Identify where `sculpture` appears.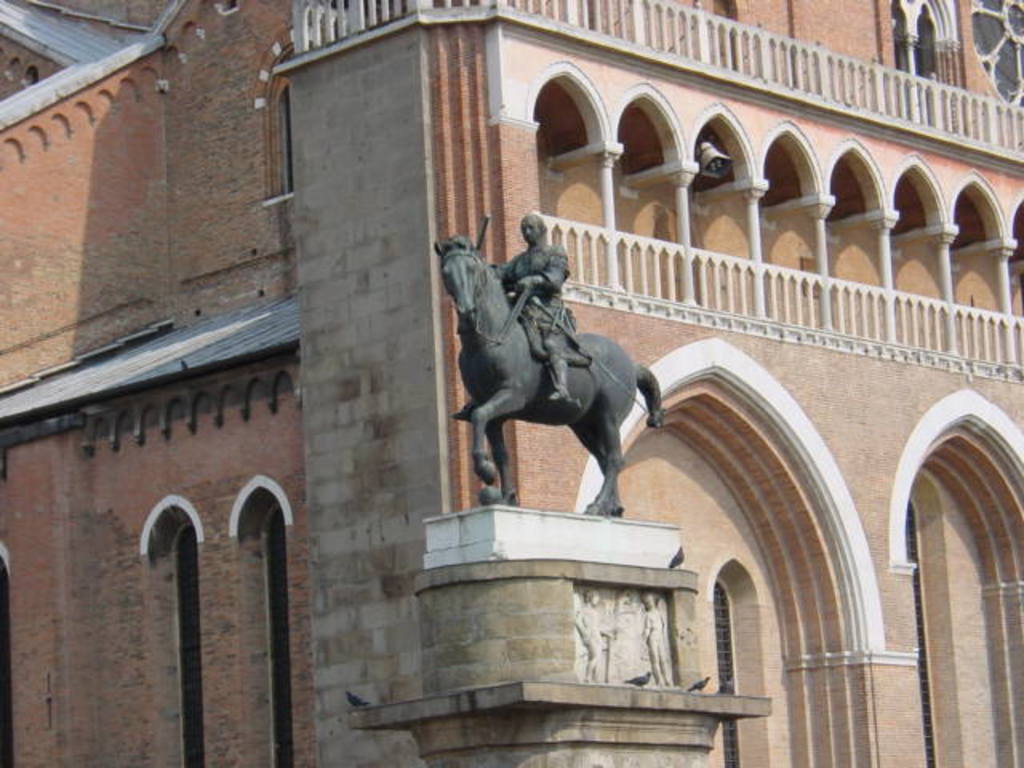
Appears at select_region(429, 229, 666, 504).
